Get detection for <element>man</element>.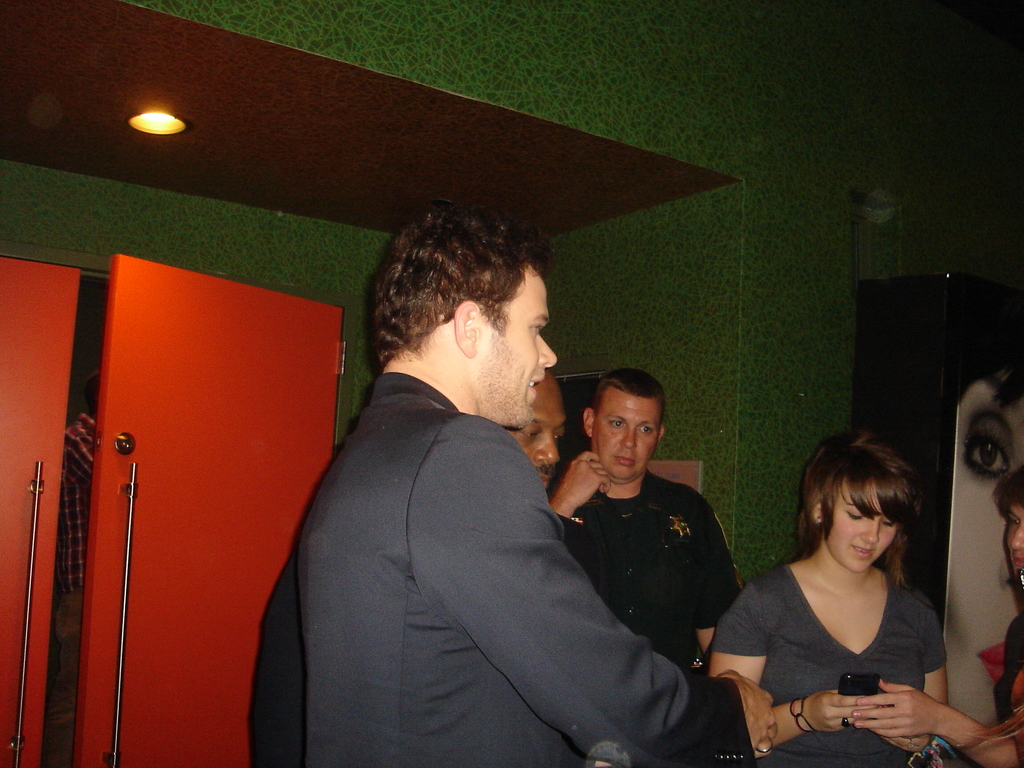
Detection: Rect(294, 199, 778, 767).
